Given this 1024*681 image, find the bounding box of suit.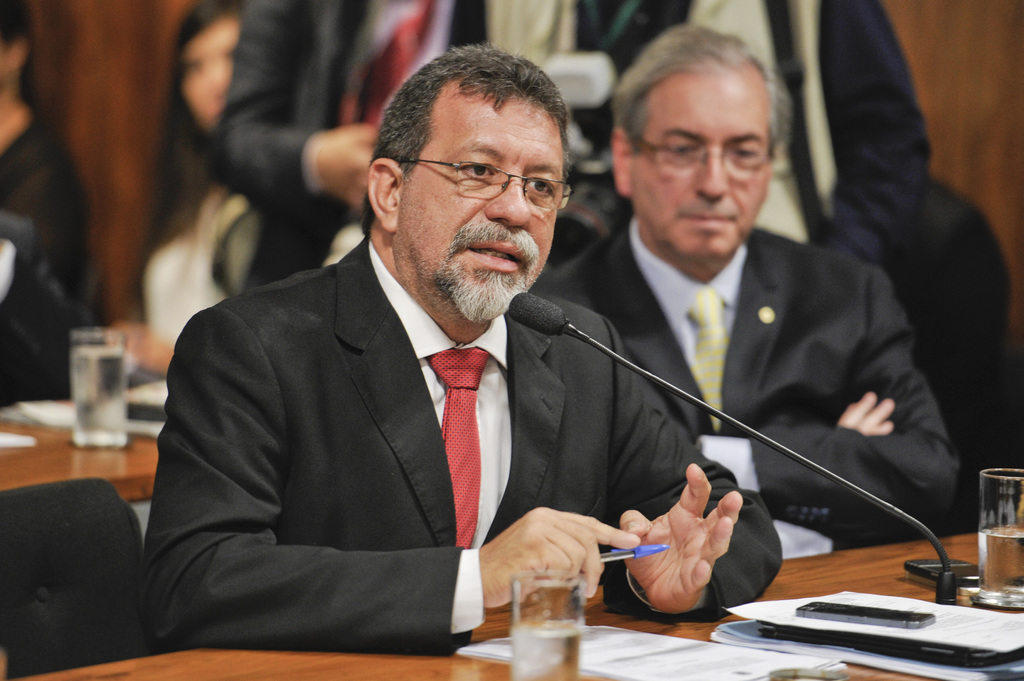
(191, 0, 490, 289).
